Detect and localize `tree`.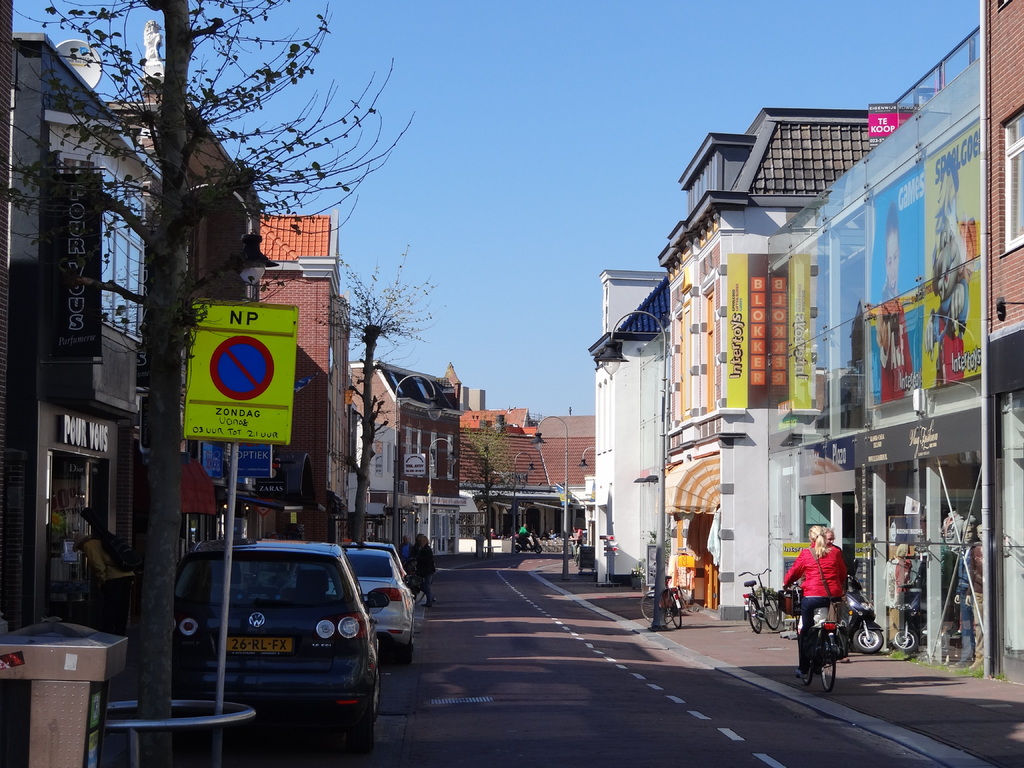
Localized at x1=308 y1=264 x2=411 y2=520.
